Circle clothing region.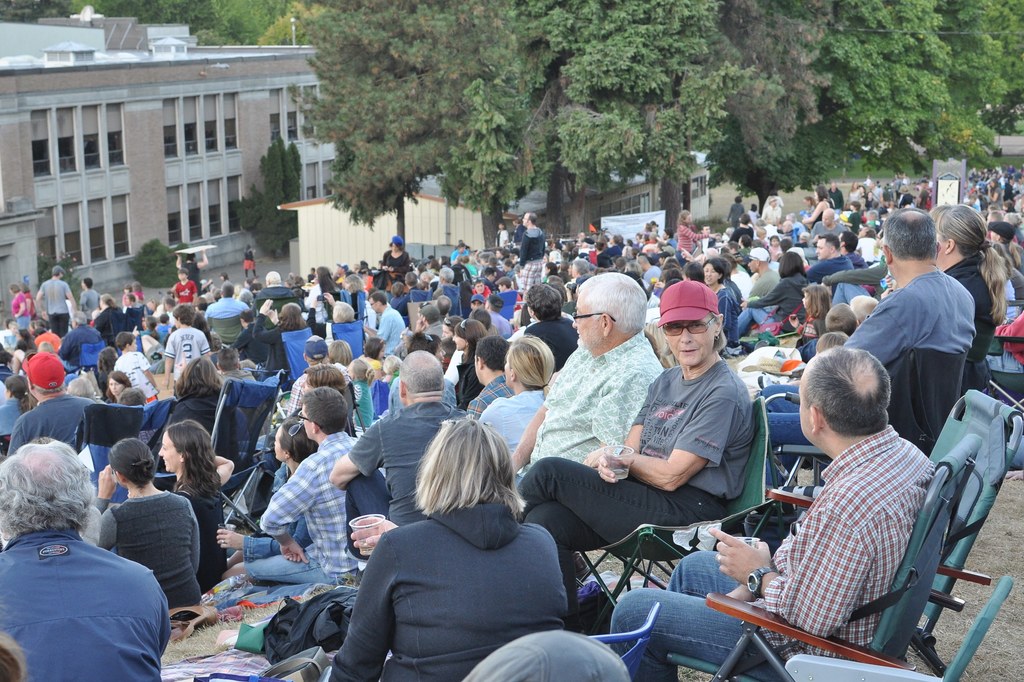
Region: box=[763, 205, 783, 223].
